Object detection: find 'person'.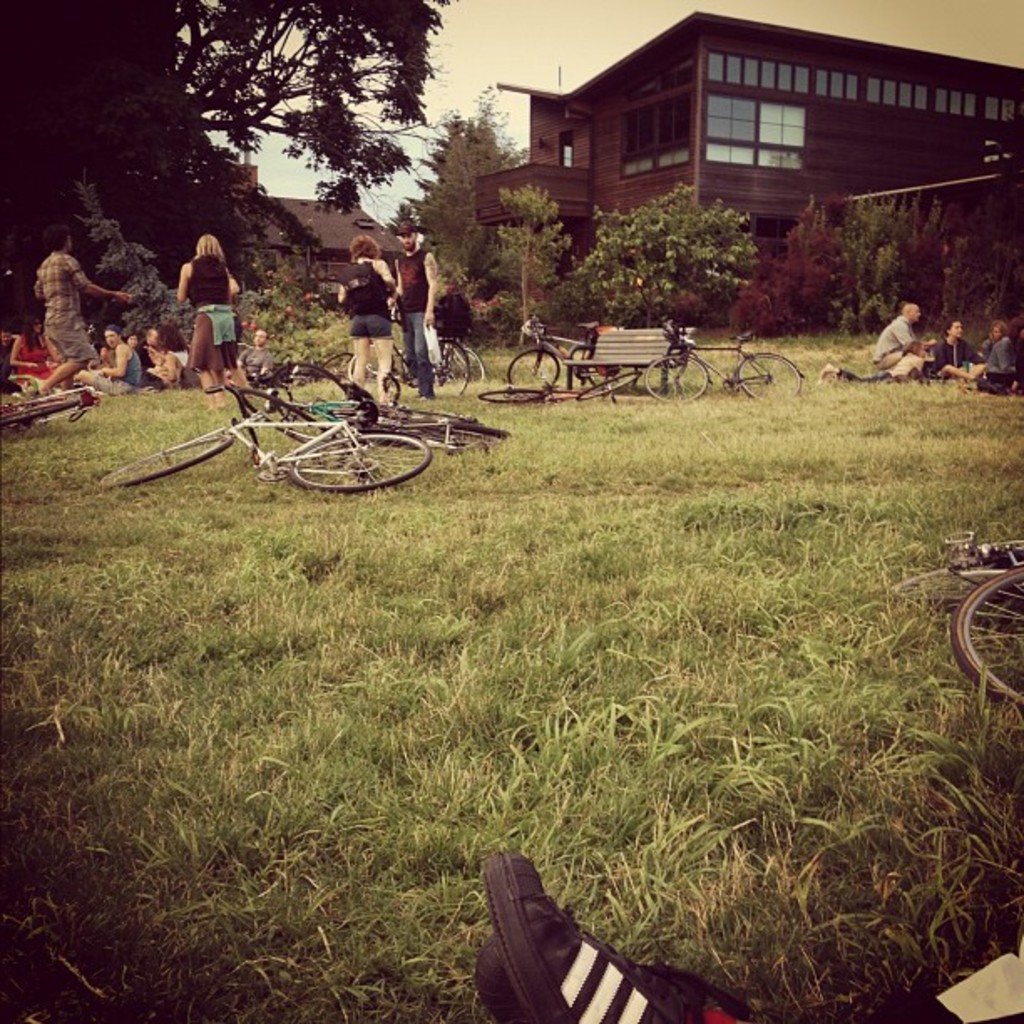
<bbox>171, 234, 233, 410</bbox>.
